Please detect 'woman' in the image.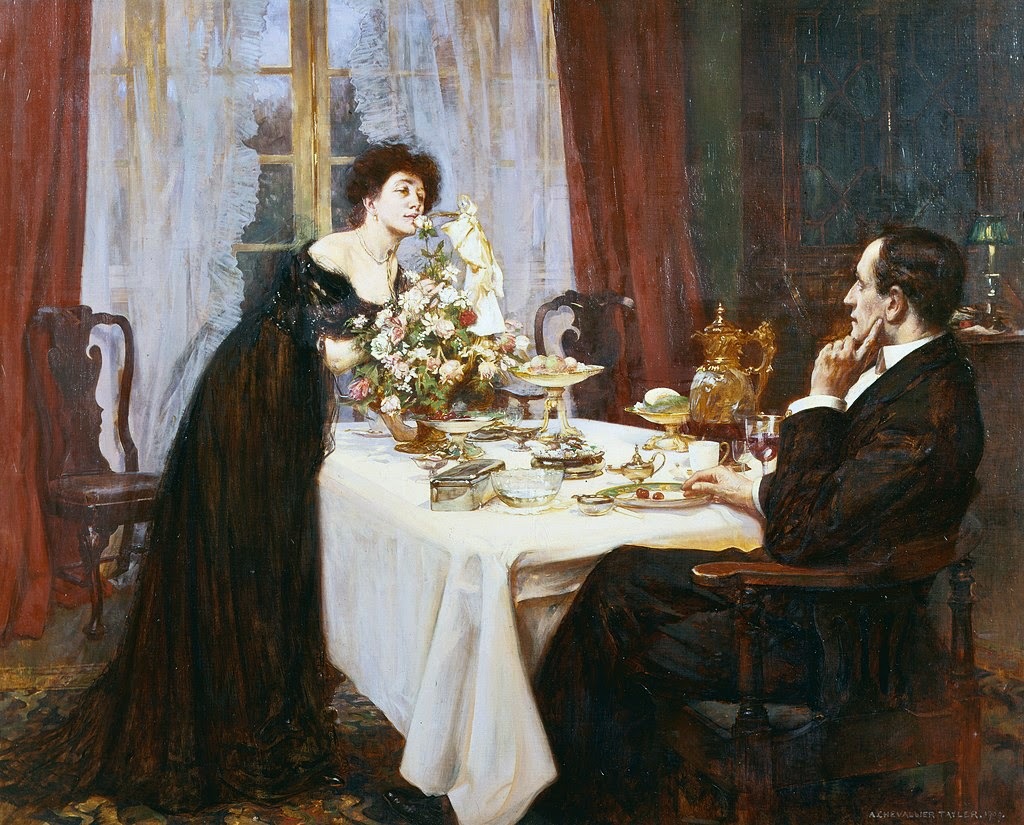
box(18, 134, 439, 807).
